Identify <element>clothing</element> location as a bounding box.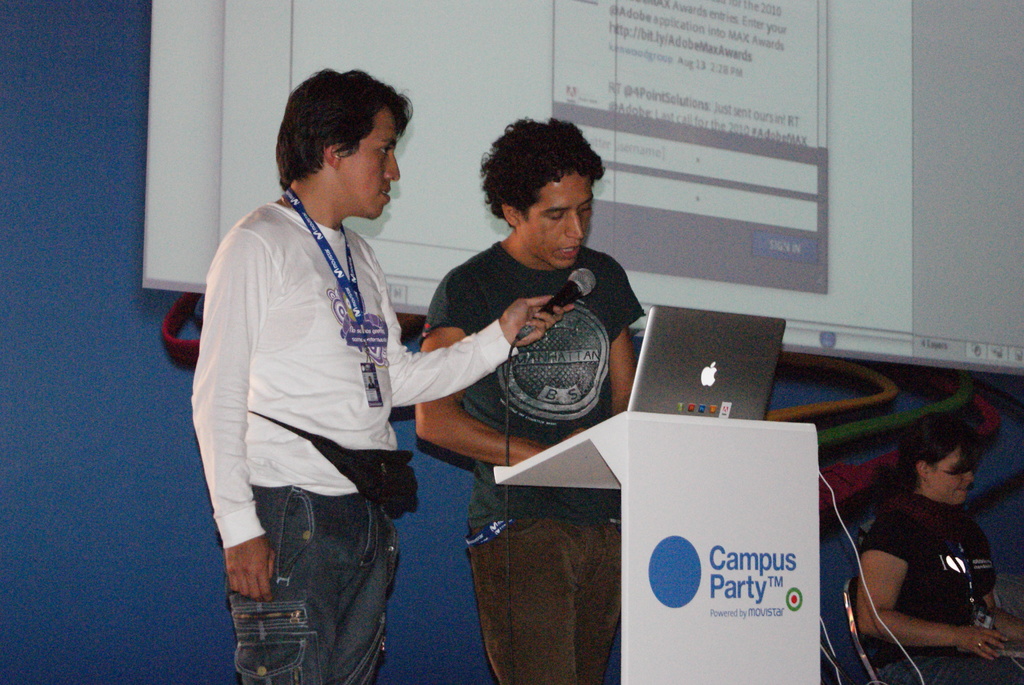
bbox=(186, 205, 520, 546).
